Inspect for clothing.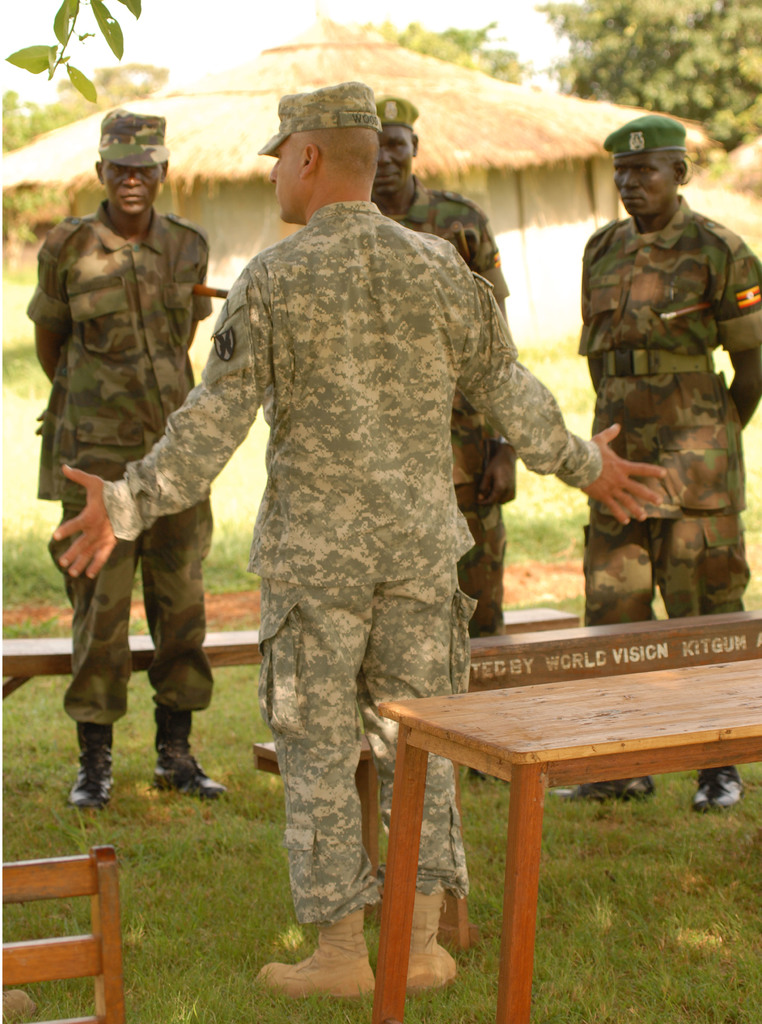
Inspection: crop(138, 140, 565, 876).
